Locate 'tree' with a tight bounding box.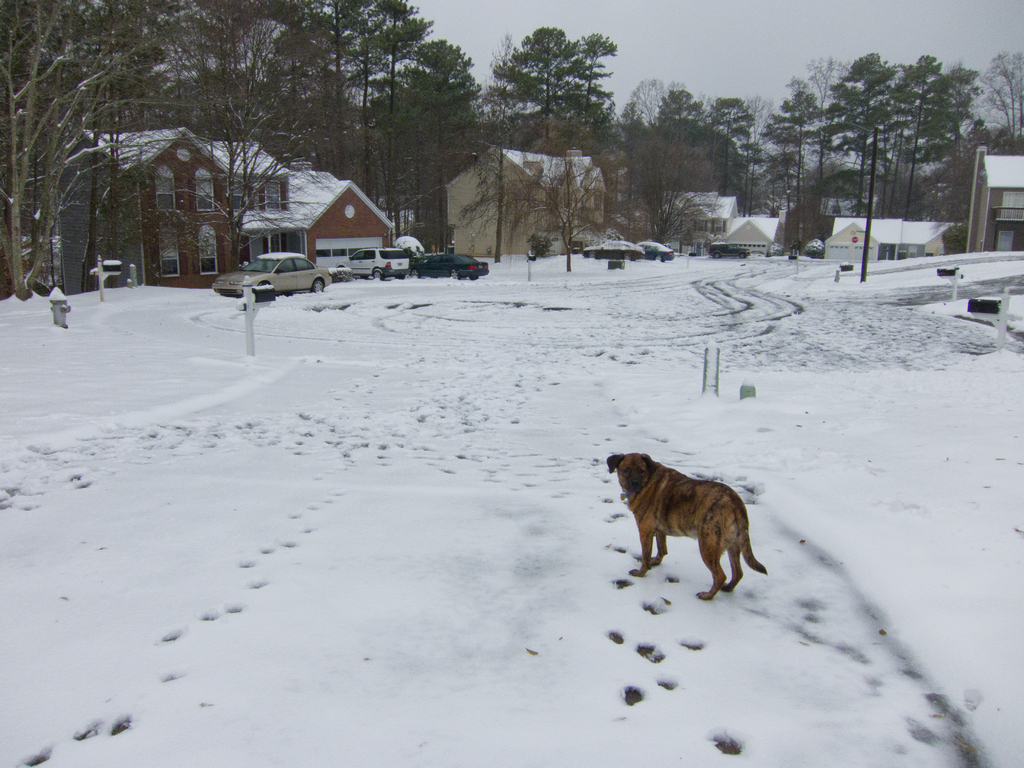
(82,0,123,291).
